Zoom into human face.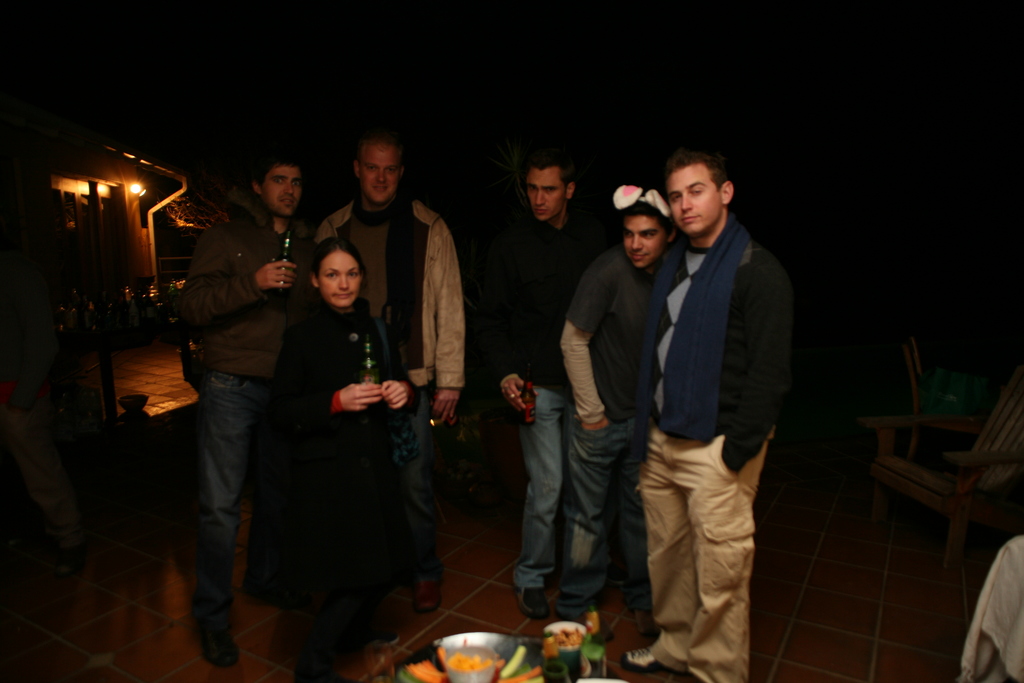
Zoom target: region(356, 145, 401, 204).
